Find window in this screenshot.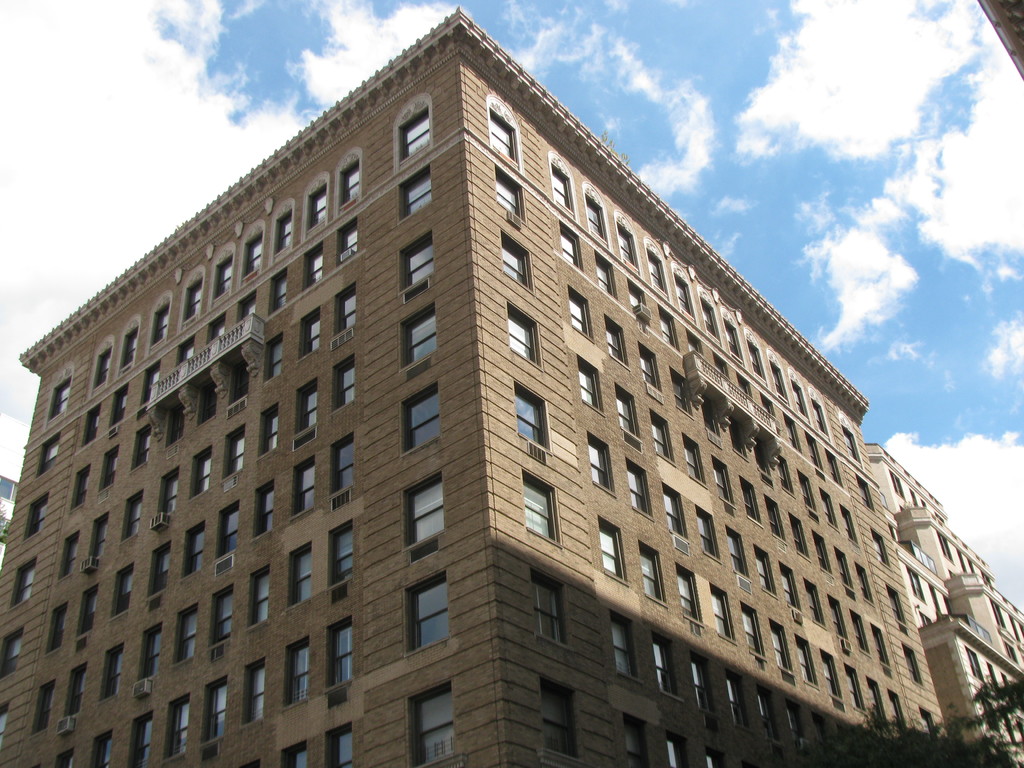
The bounding box for window is bbox(114, 570, 130, 614).
